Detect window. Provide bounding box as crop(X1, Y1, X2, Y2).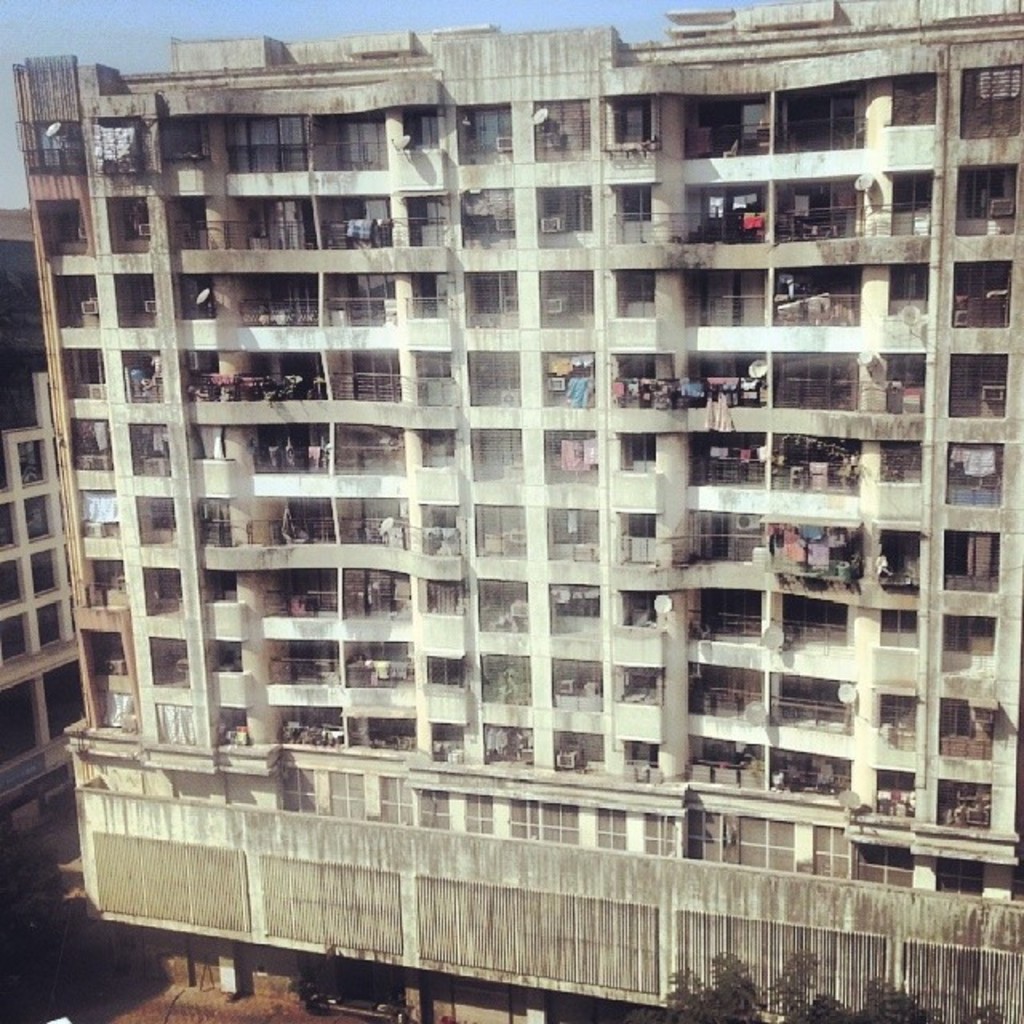
crop(954, 259, 1010, 309).
